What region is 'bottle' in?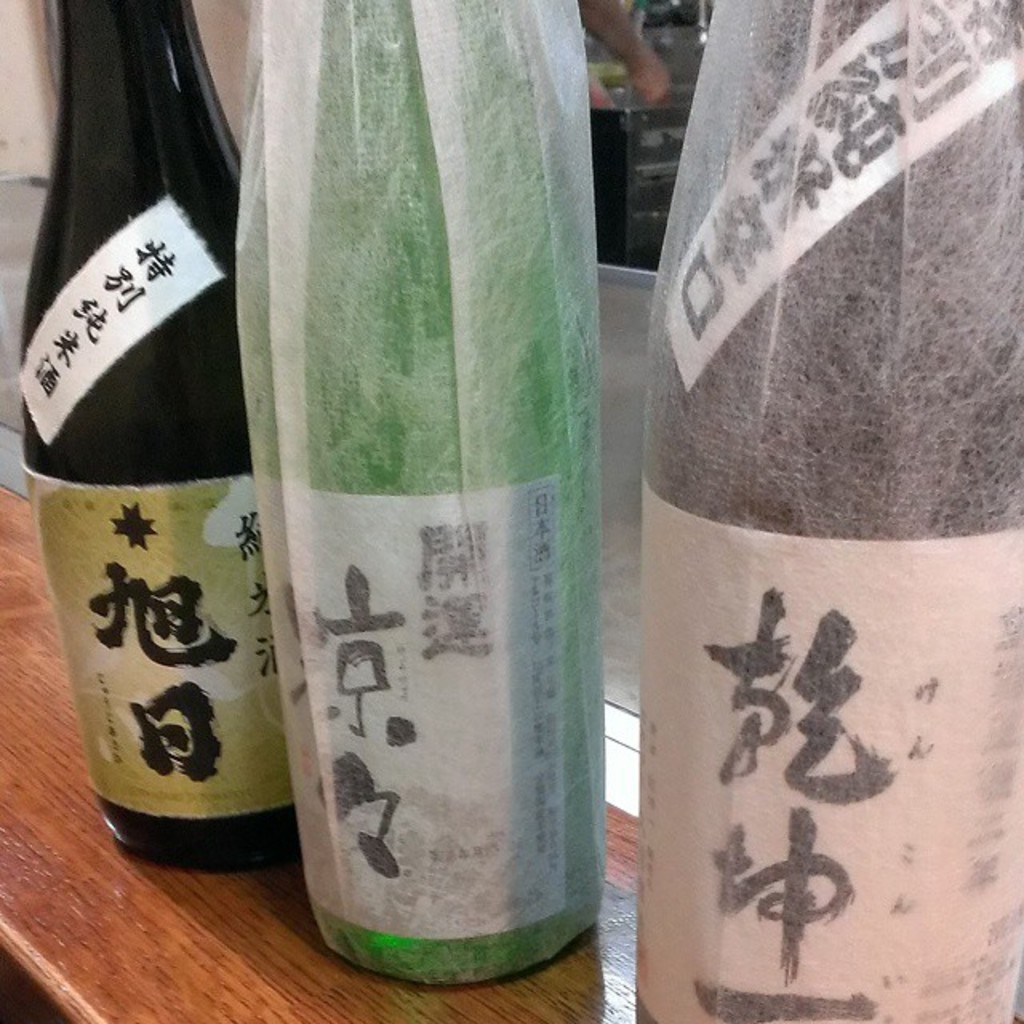
l=259, t=0, r=611, b=987.
